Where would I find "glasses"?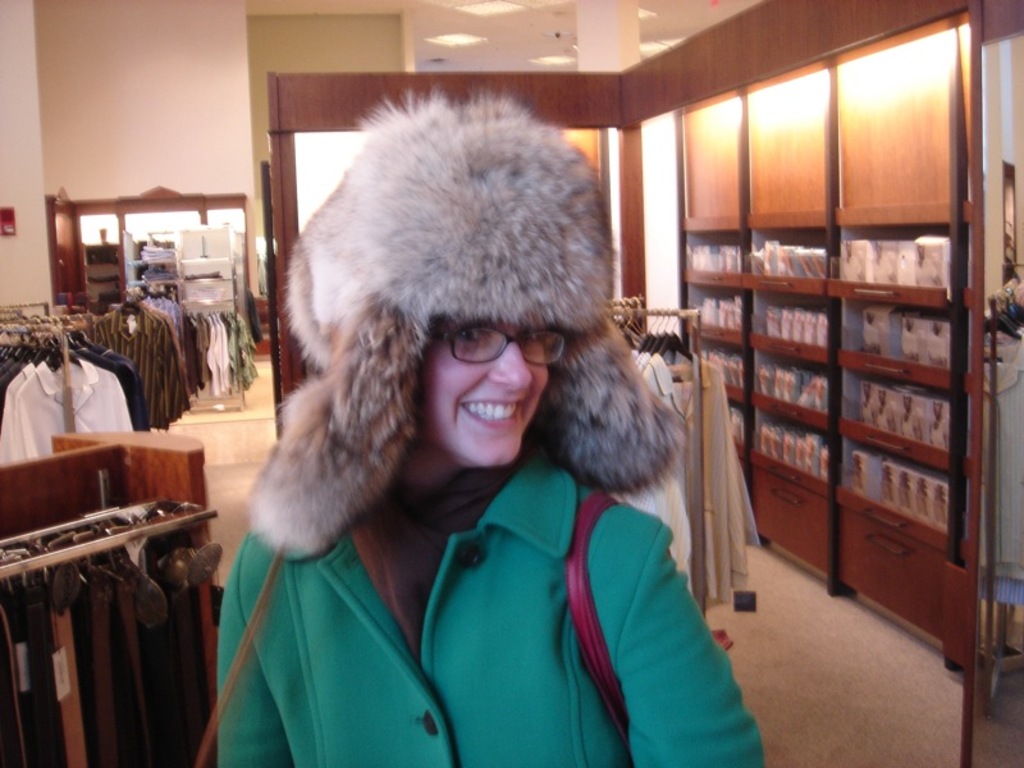
At <box>419,326,575,379</box>.
